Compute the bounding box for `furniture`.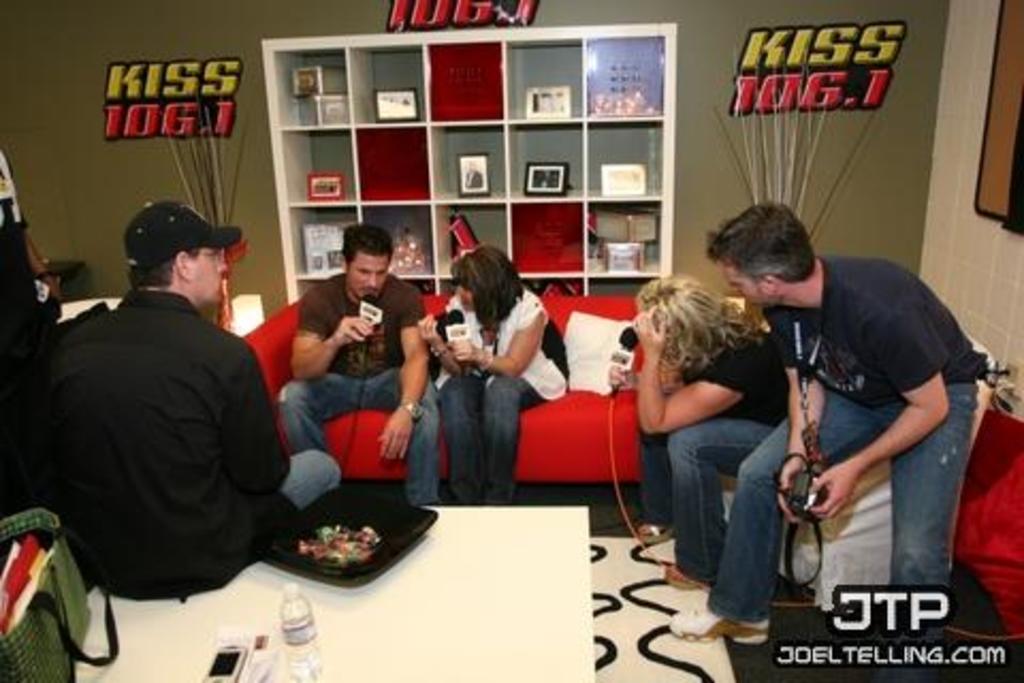
box=[87, 506, 587, 681].
